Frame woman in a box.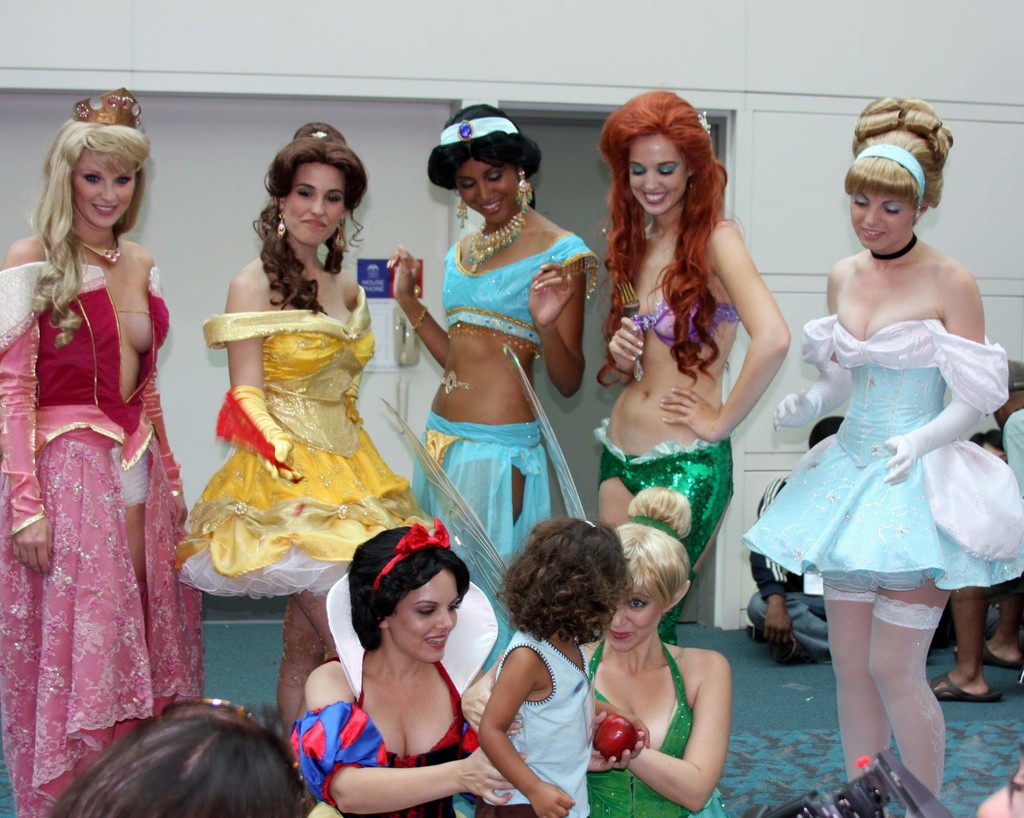
pyautogui.locateOnScreen(438, 482, 762, 817).
